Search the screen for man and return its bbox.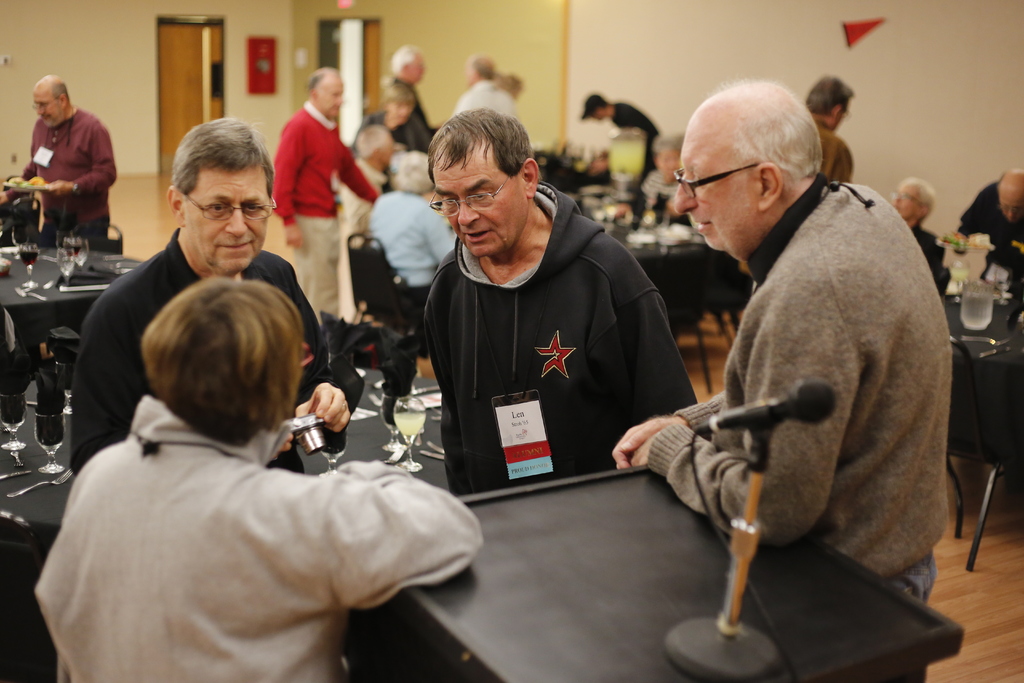
Found: <bbox>803, 73, 856, 183</bbox>.
